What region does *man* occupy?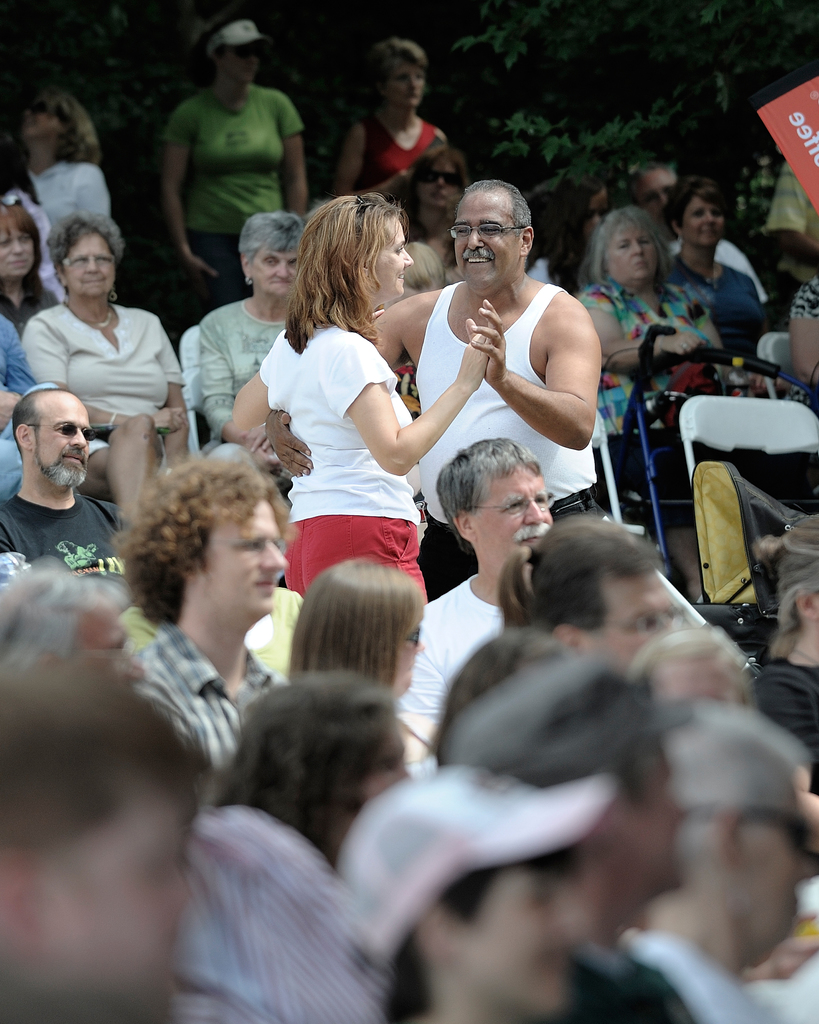
bbox(0, 659, 244, 1023).
